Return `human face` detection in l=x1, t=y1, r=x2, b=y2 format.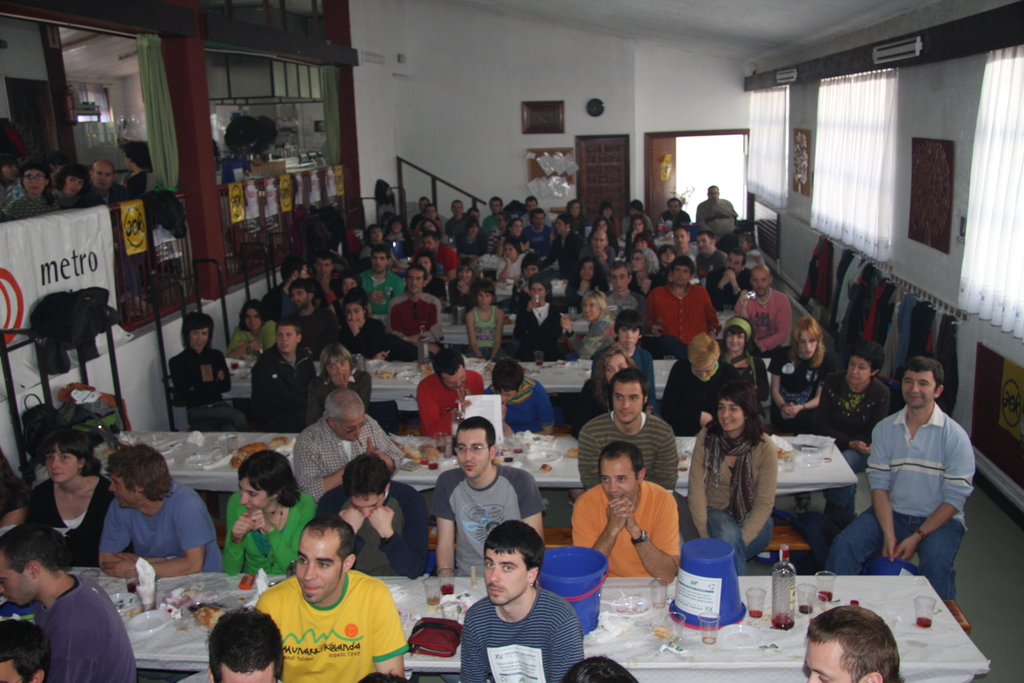
l=675, t=266, r=691, b=284.
